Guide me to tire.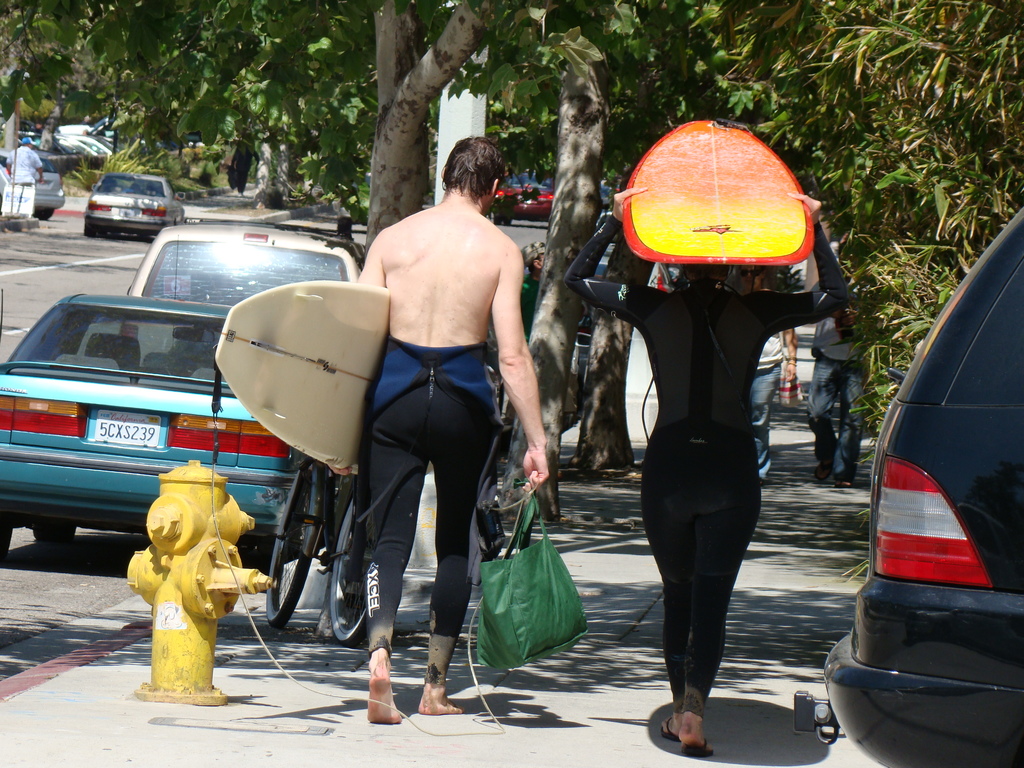
Guidance: (488, 202, 501, 225).
